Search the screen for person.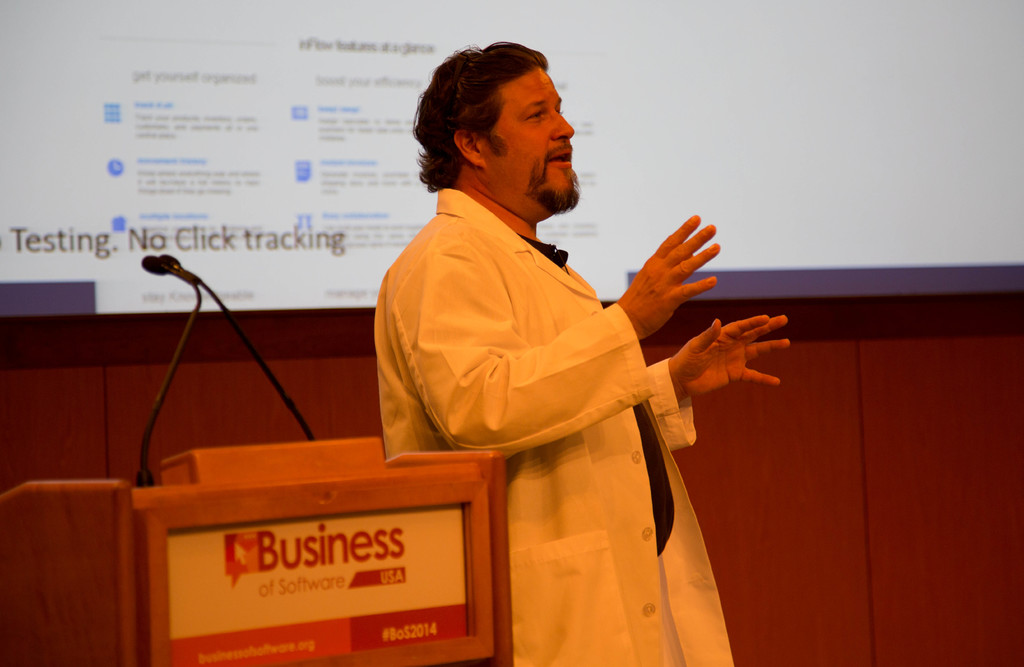
Found at {"x1": 404, "y1": 56, "x2": 768, "y2": 623}.
